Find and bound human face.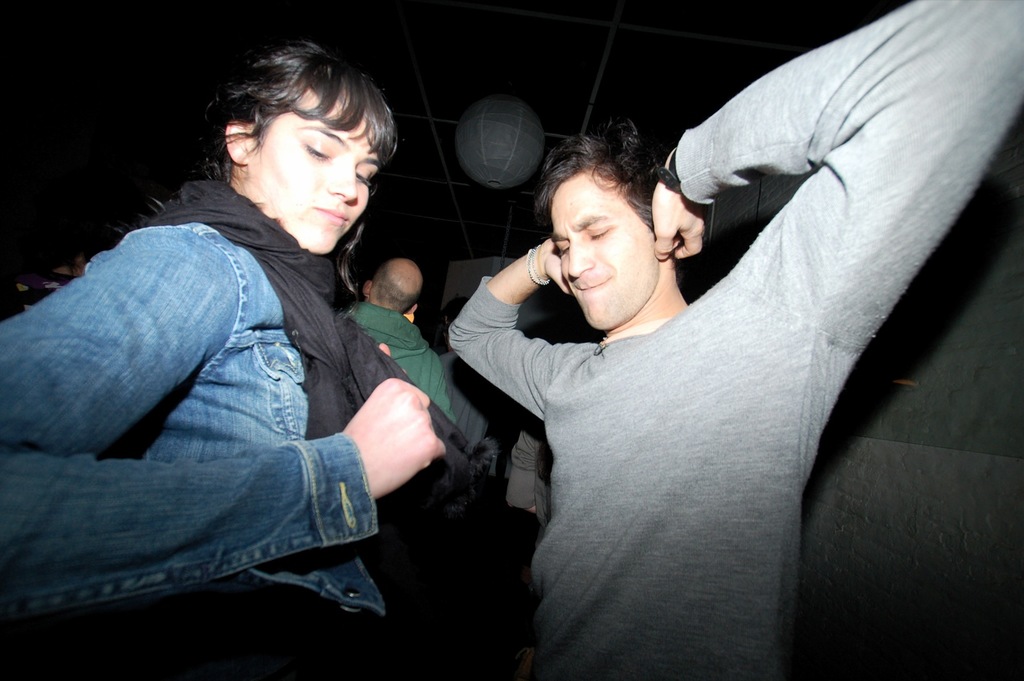
Bound: [258, 84, 378, 250].
